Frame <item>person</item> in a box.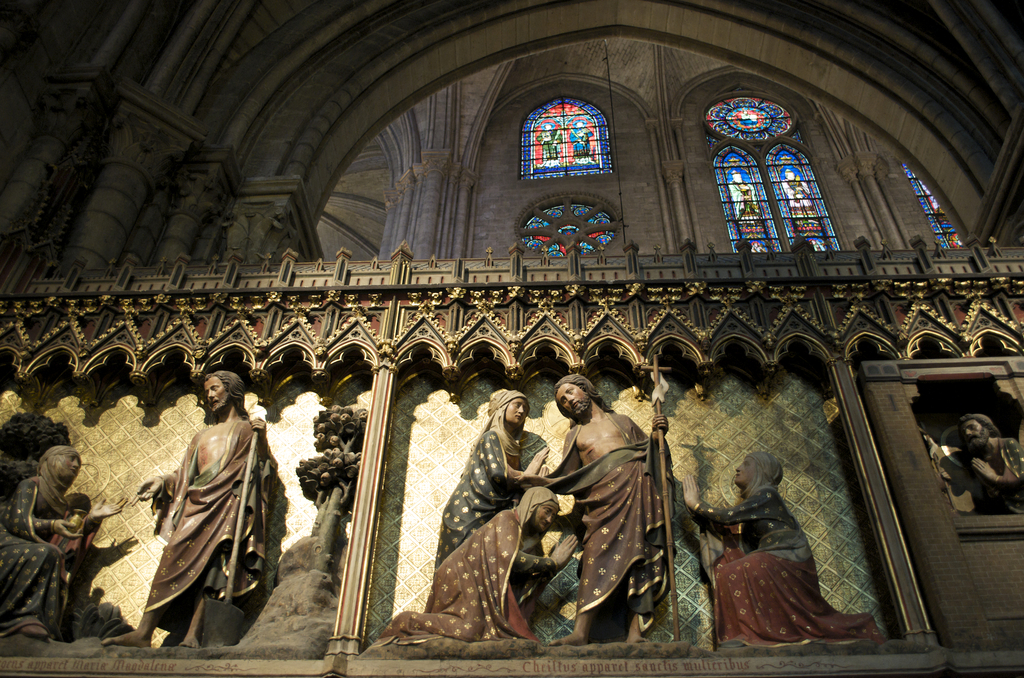
(x1=536, y1=121, x2=561, y2=166).
